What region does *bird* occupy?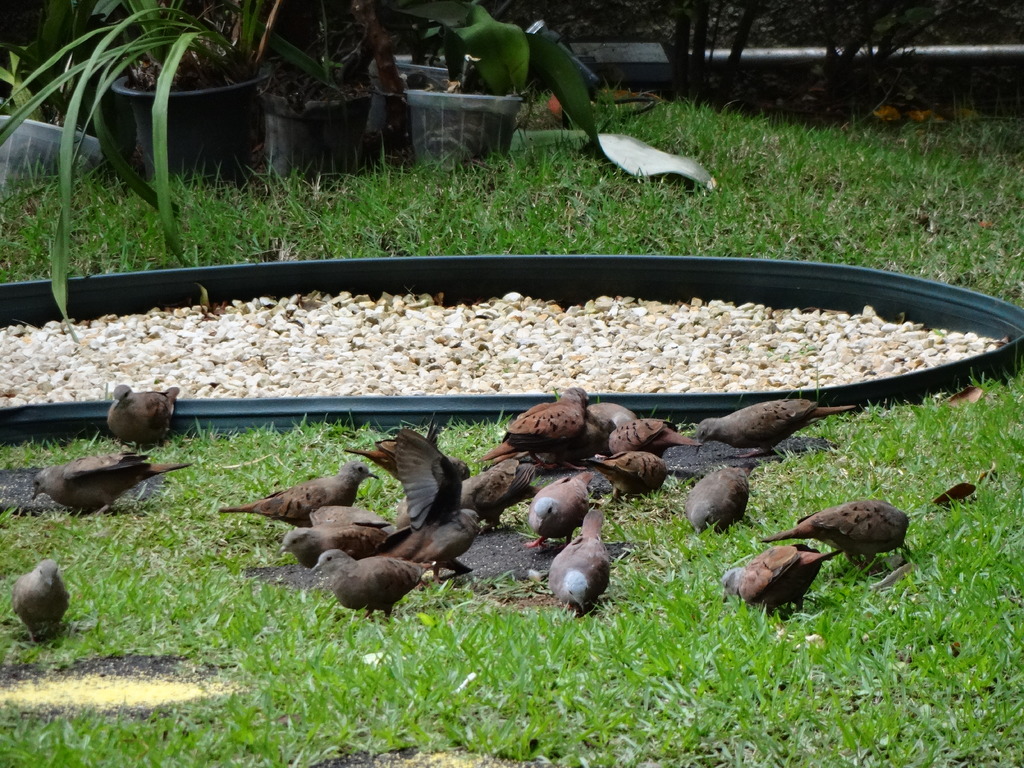
98,380,179,451.
